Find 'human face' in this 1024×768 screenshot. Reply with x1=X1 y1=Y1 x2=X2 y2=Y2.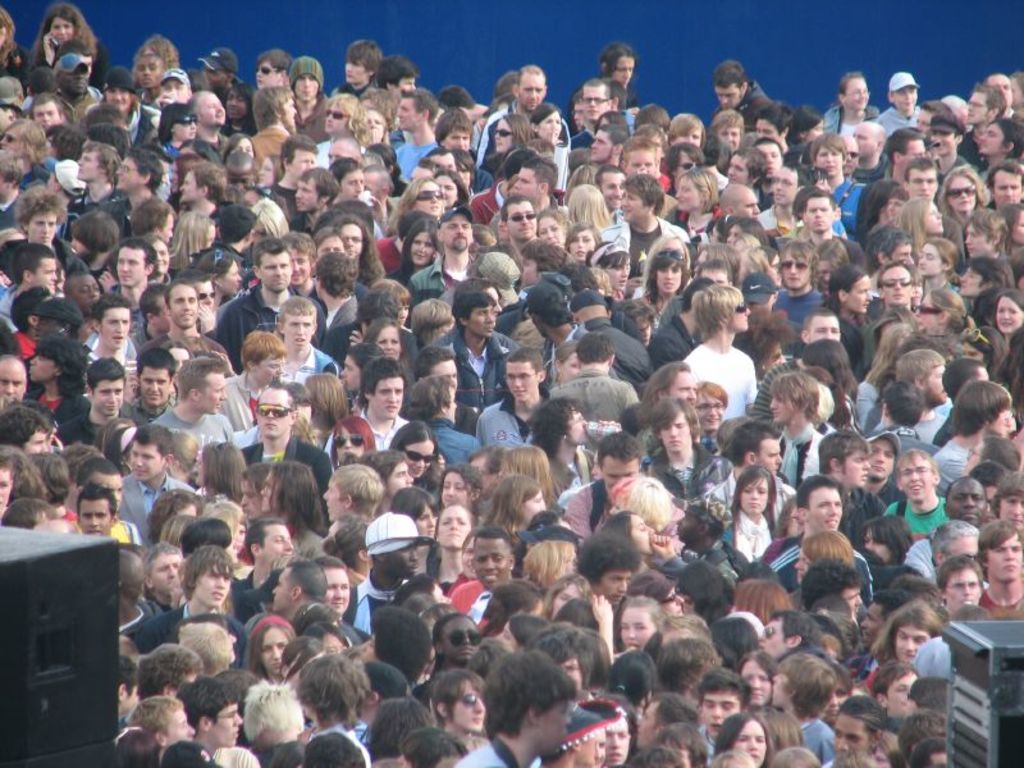
x1=780 y1=252 x2=812 y2=287.
